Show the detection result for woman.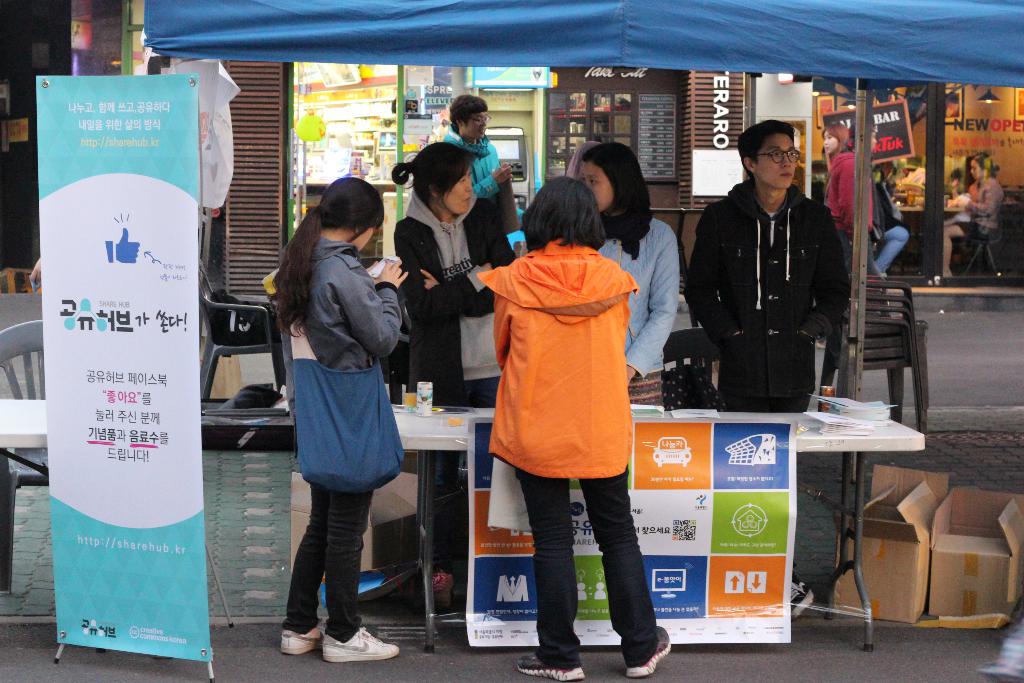
bbox=(483, 154, 646, 639).
